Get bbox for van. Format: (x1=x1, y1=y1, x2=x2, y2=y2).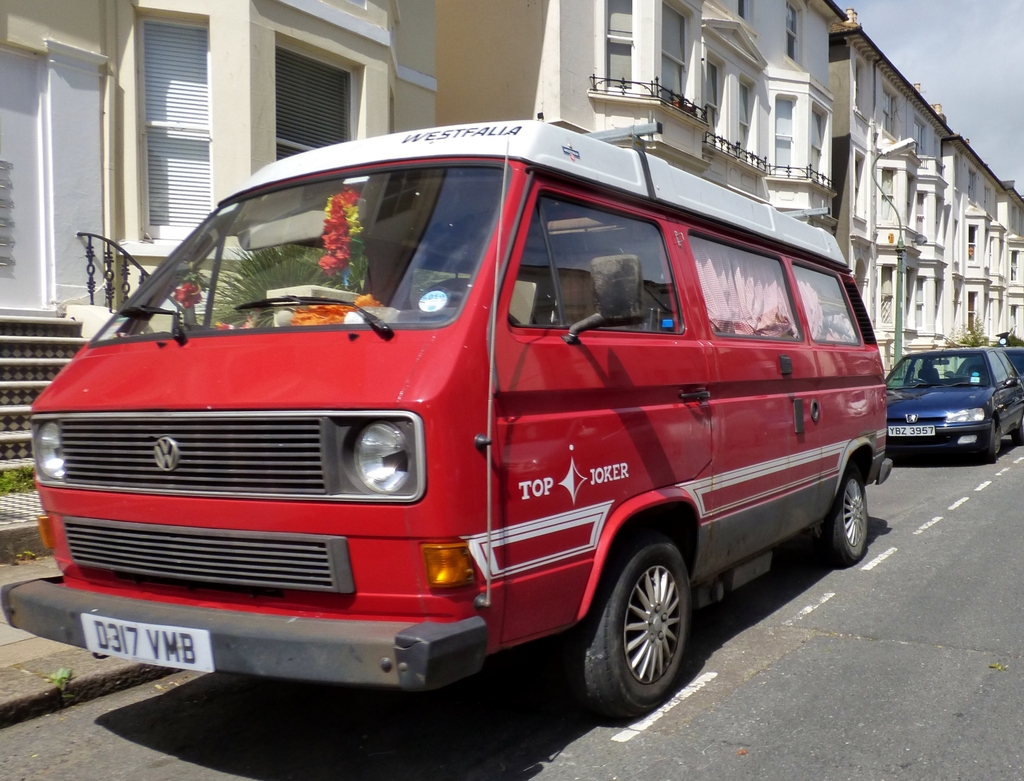
(x1=0, y1=116, x2=897, y2=723).
